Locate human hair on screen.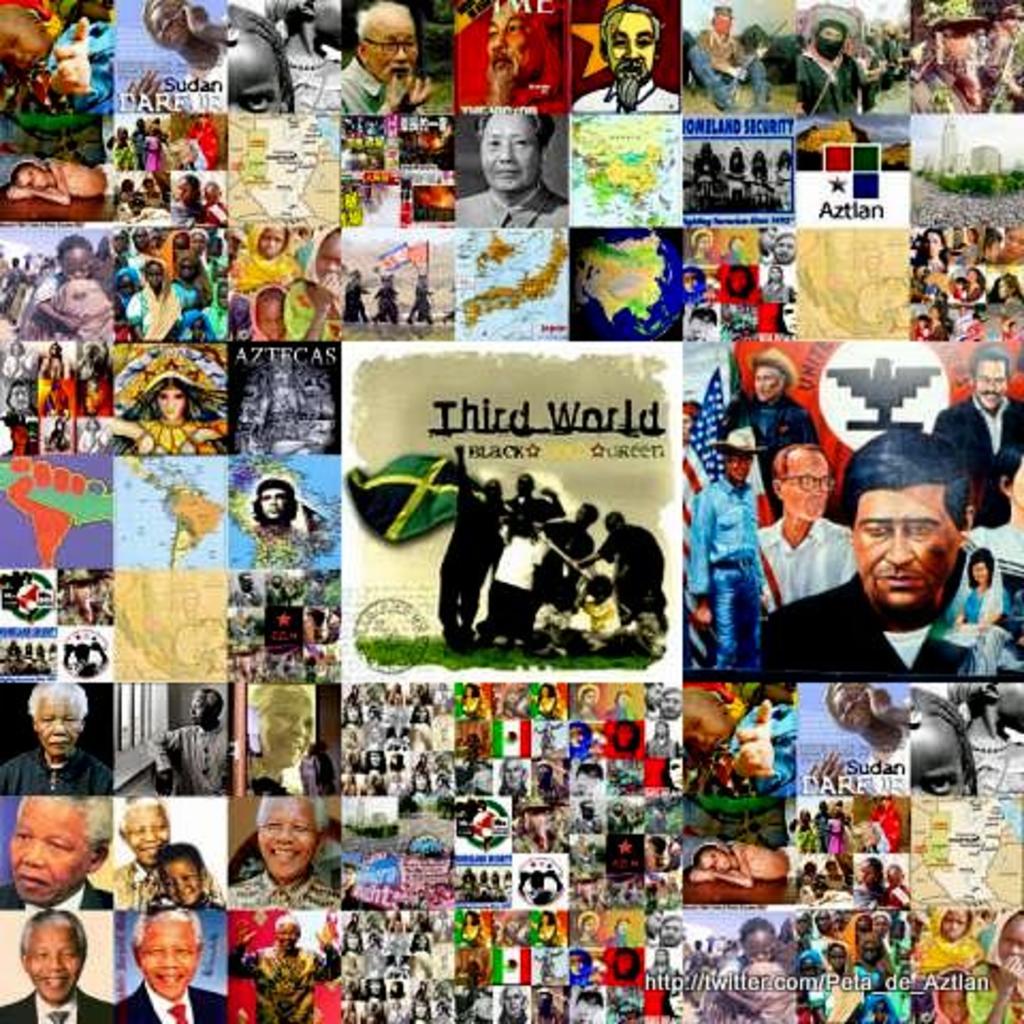
On screen at Rect(252, 685, 309, 723).
